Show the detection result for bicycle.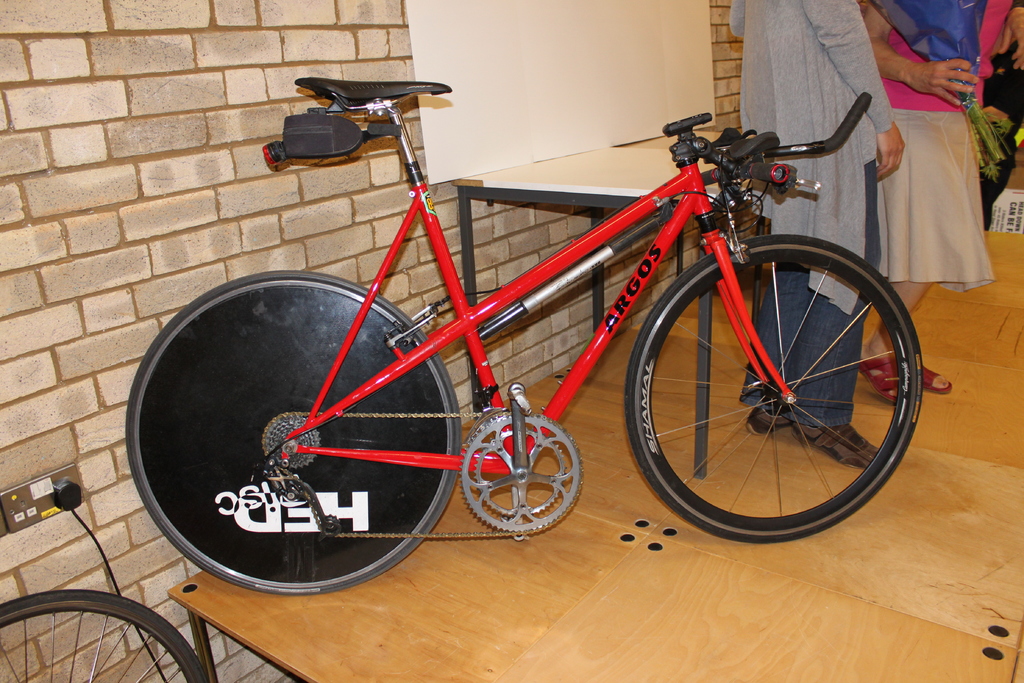
{"x1": 147, "y1": 63, "x2": 956, "y2": 598}.
